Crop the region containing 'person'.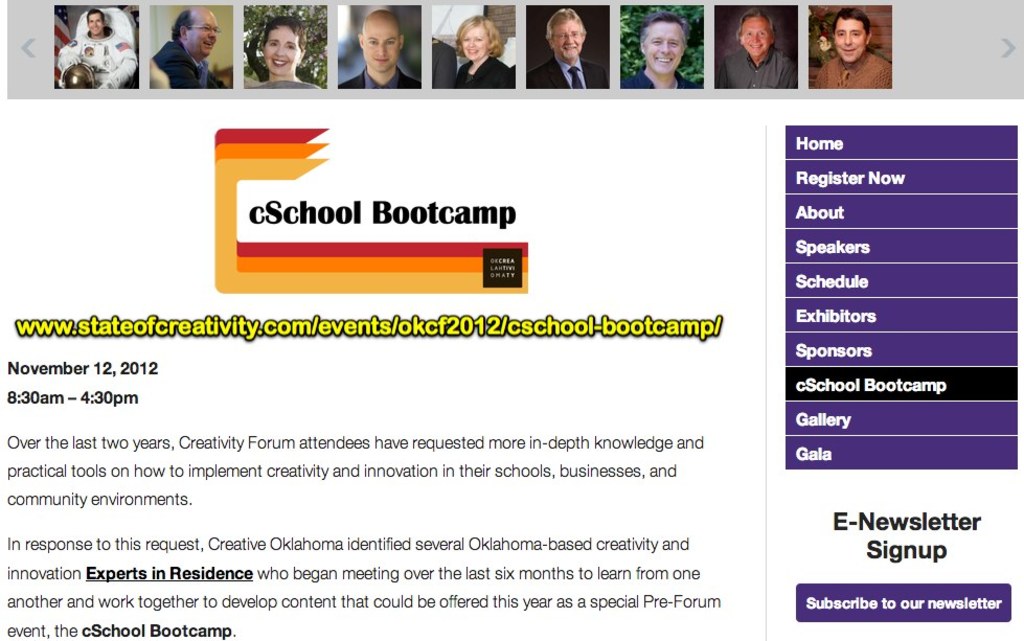
Crop region: <bbox>810, 0, 891, 83</bbox>.
